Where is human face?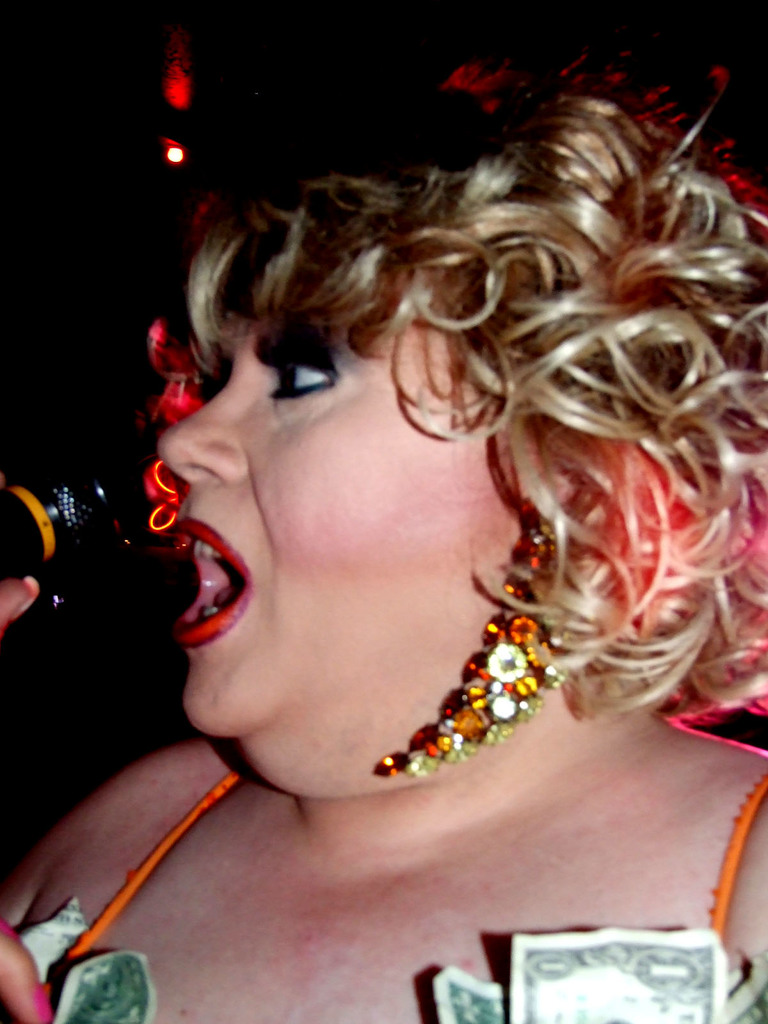
box=[157, 312, 536, 738].
